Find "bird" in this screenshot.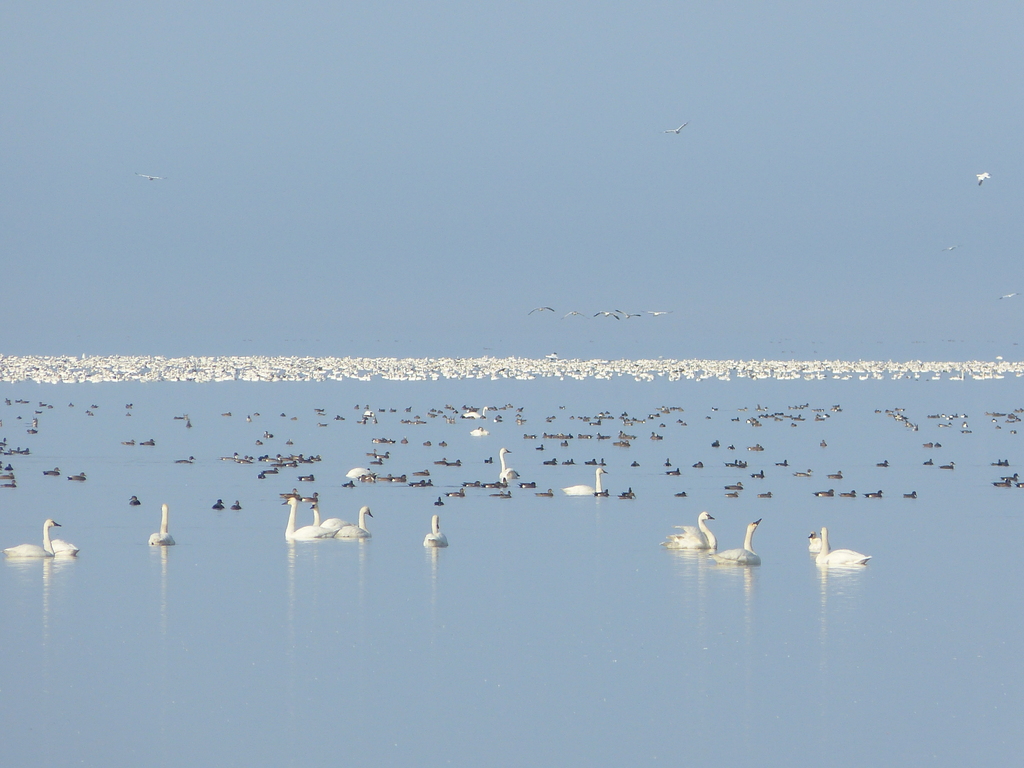
The bounding box for "bird" is 286:438:294:445.
